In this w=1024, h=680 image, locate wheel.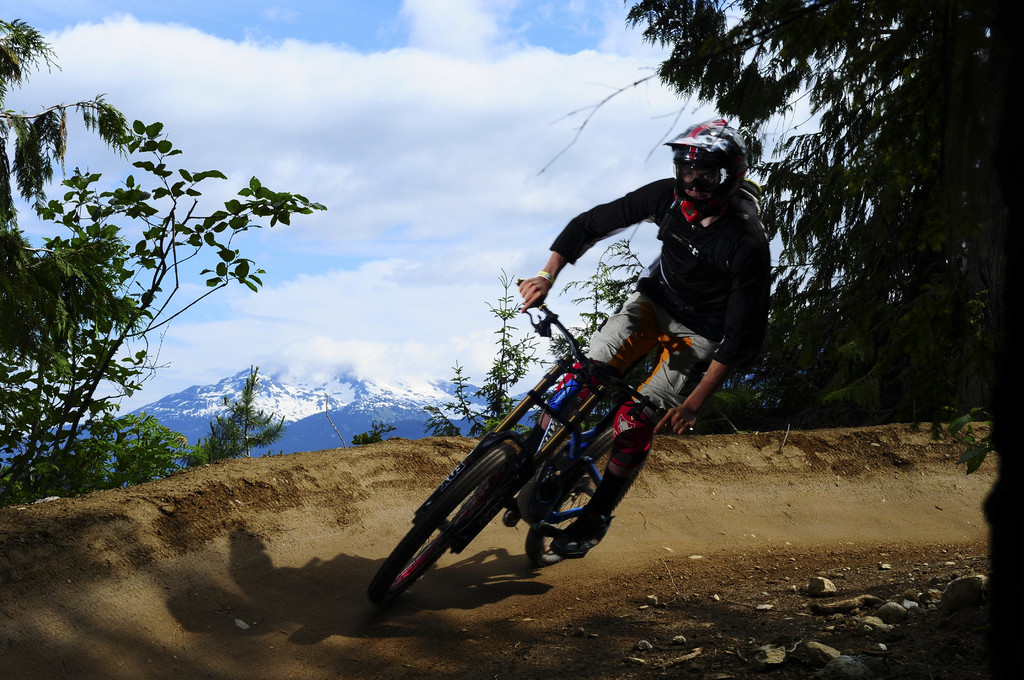
Bounding box: <region>370, 443, 516, 607</region>.
